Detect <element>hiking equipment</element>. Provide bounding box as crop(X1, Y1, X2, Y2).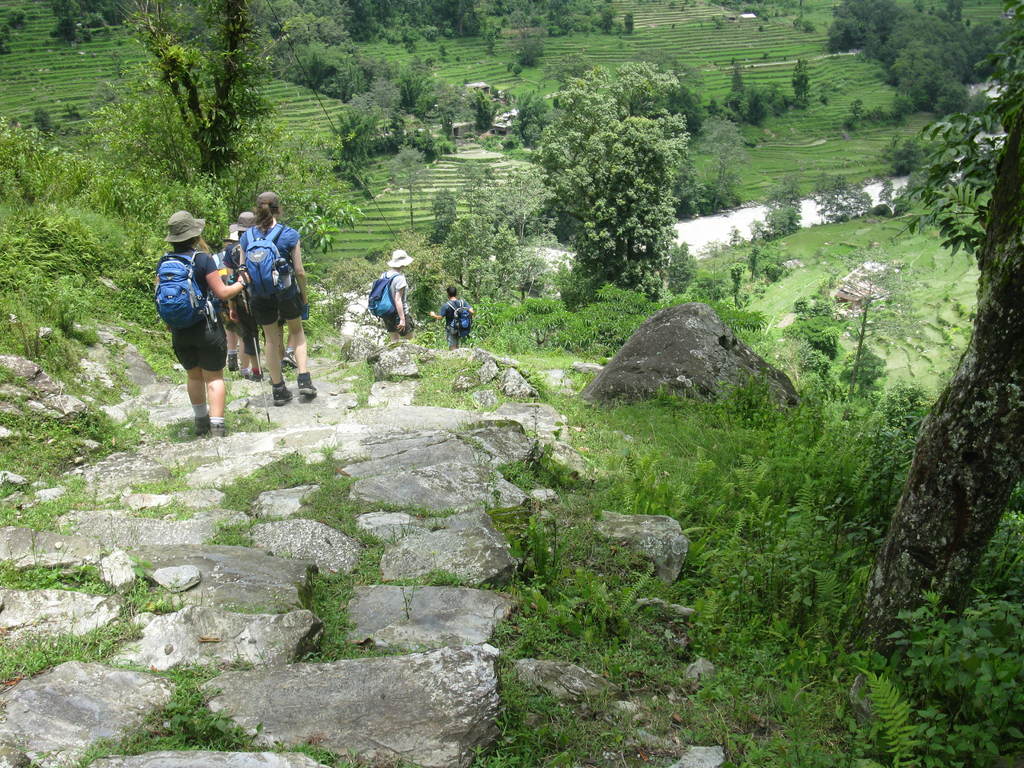
crop(369, 270, 404, 321).
